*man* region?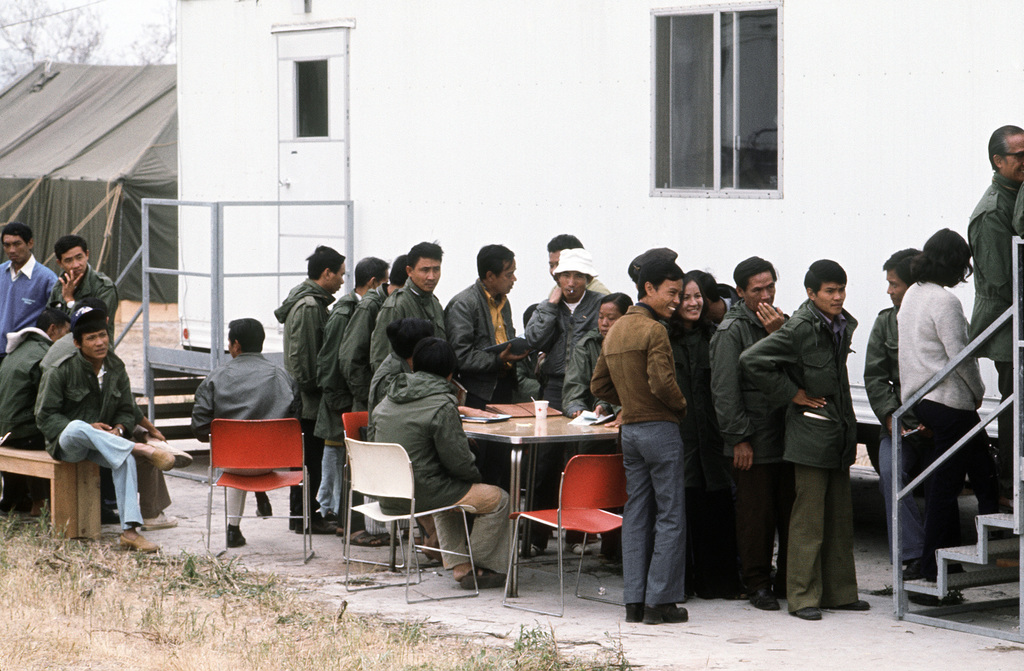
(x1=189, y1=309, x2=298, y2=546)
